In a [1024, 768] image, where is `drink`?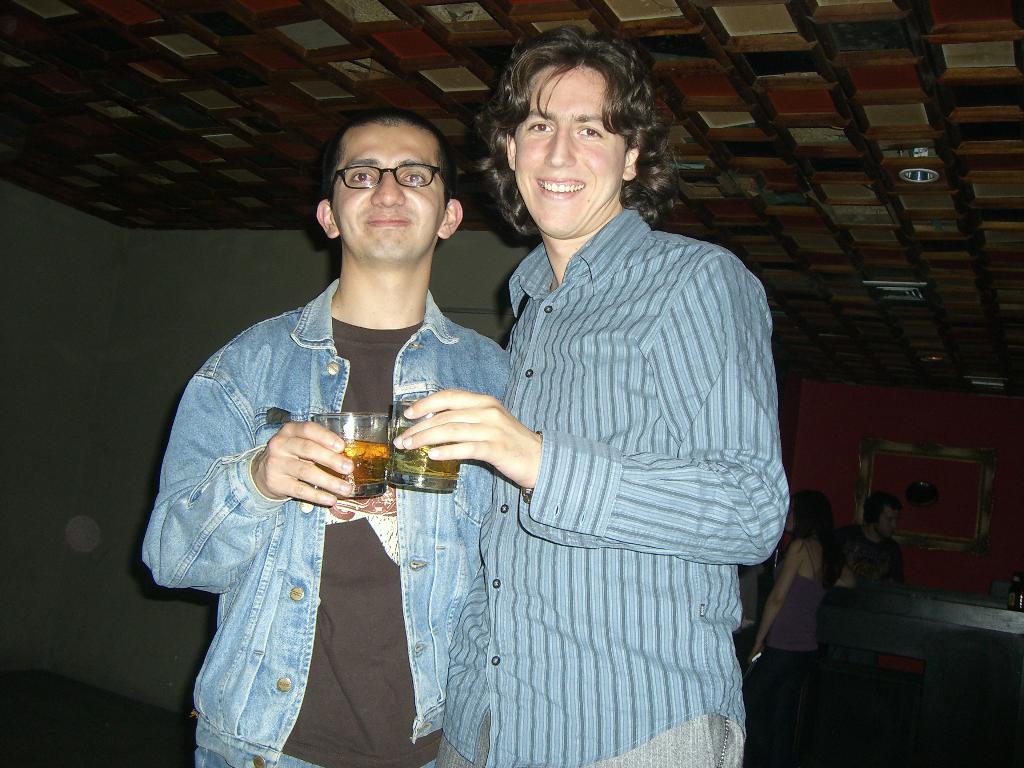
l=387, t=429, r=463, b=484.
